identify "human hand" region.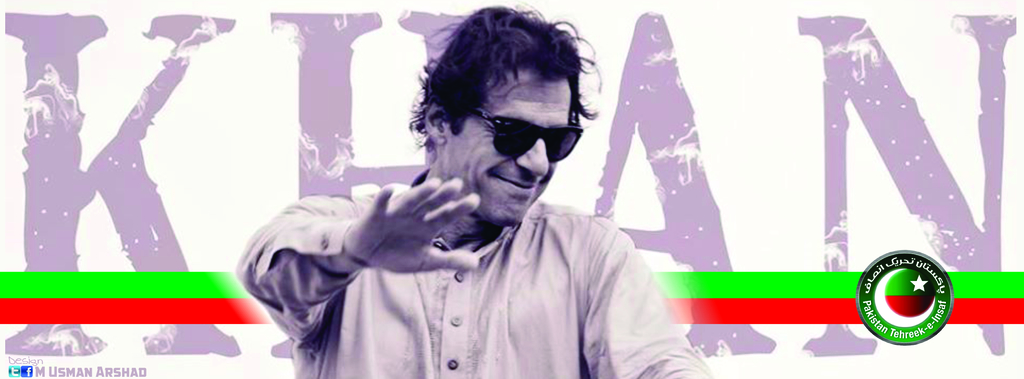
Region: pyautogui.locateOnScreen(332, 161, 476, 269).
